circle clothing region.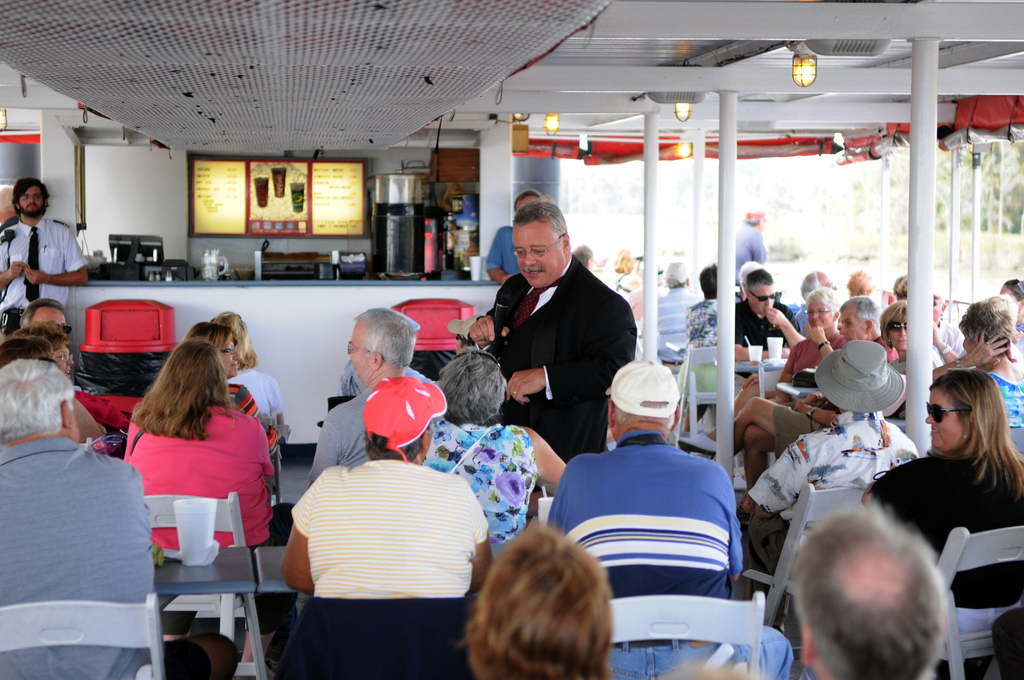
Region: detection(230, 367, 284, 421).
